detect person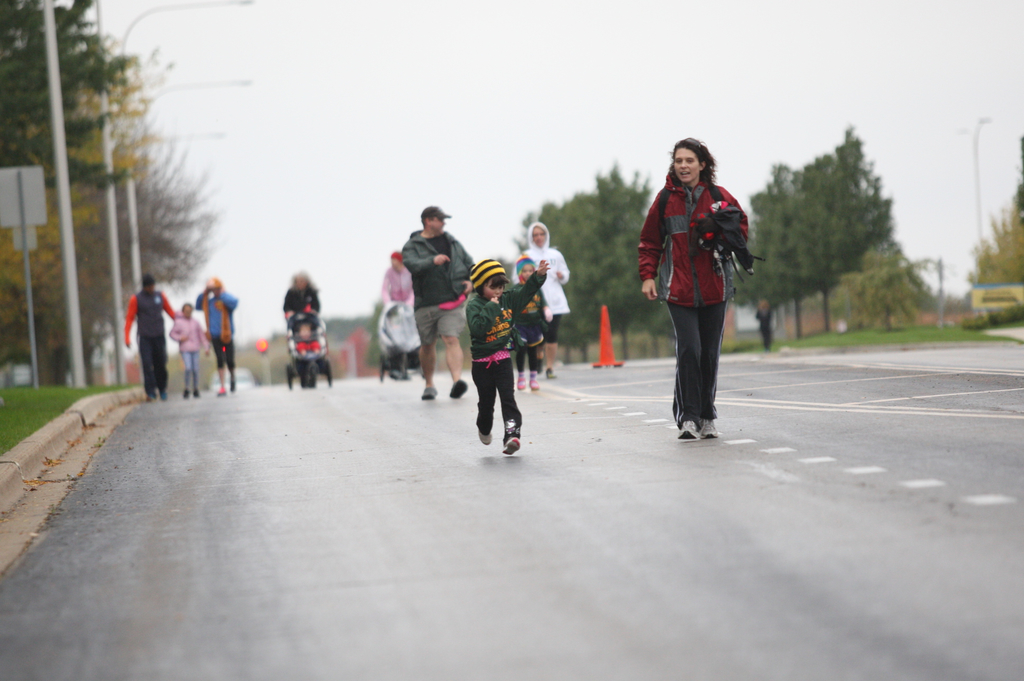
BBox(514, 257, 543, 390)
